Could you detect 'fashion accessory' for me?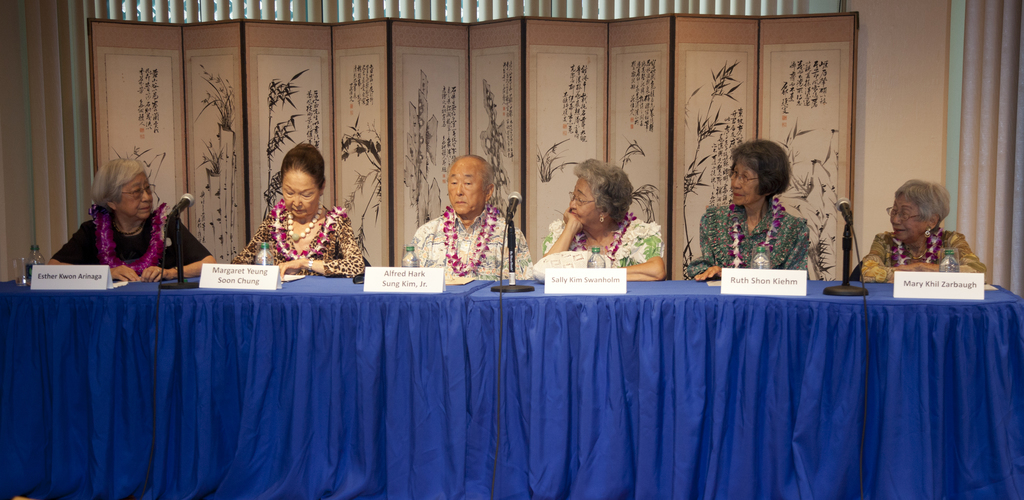
Detection result: (x1=909, y1=247, x2=931, y2=263).
